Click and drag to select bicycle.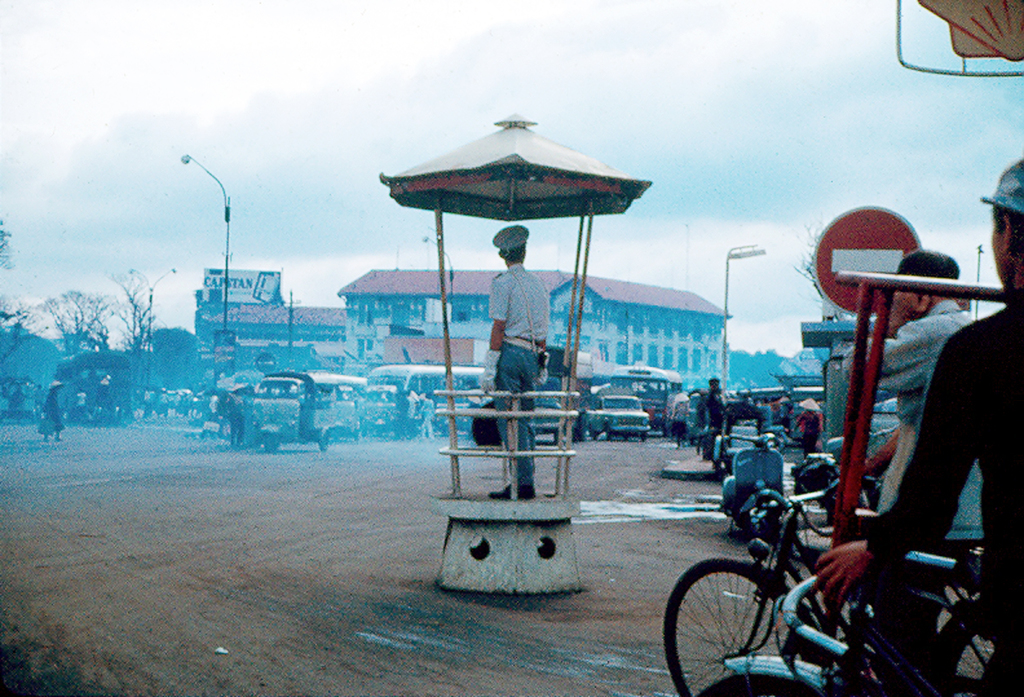
Selection: pyautogui.locateOnScreen(663, 476, 849, 696).
